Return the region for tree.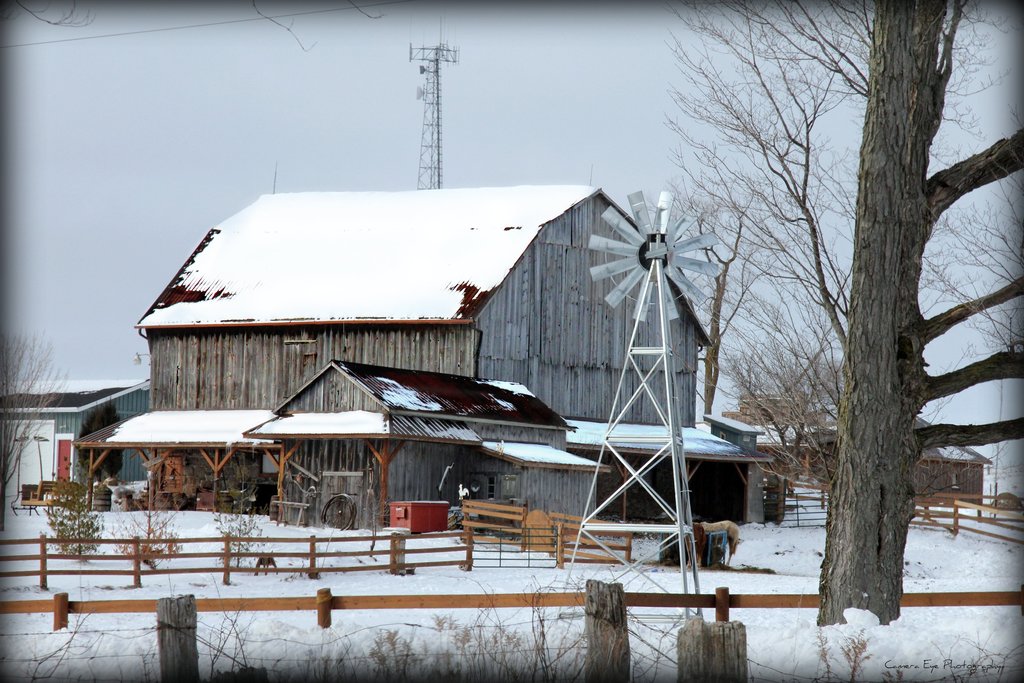
(x1=661, y1=0, x2=1018, y2=636).
